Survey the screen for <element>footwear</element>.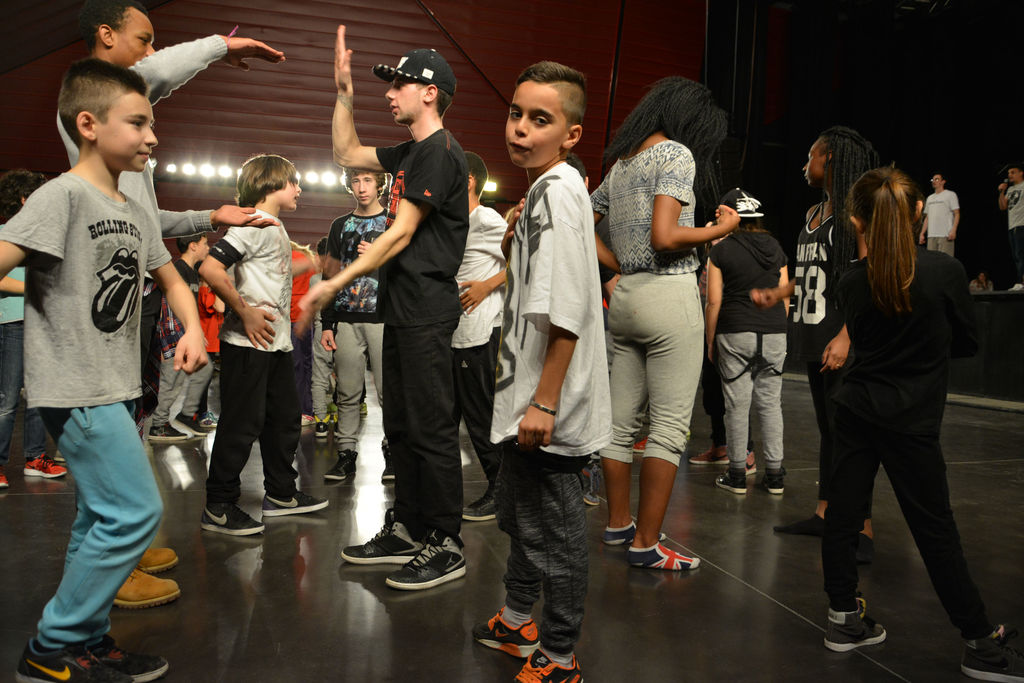
Survey found: x1=141 y1=420 x2=188 y2=441.
